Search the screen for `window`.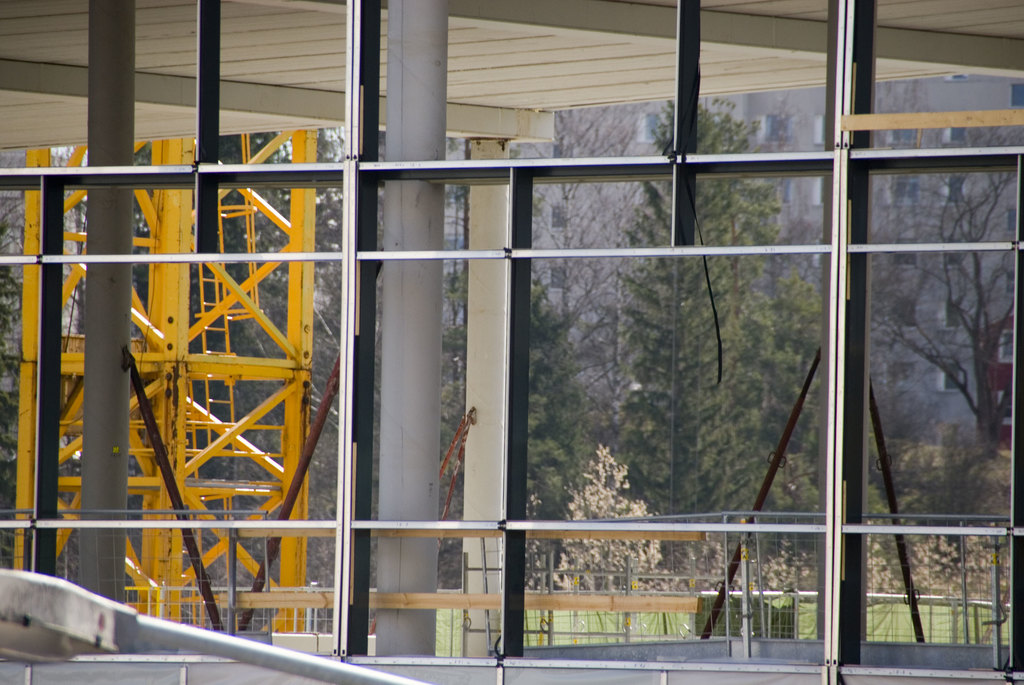
Found at <bbox>0, 4, 1022, 659</bbox>.
